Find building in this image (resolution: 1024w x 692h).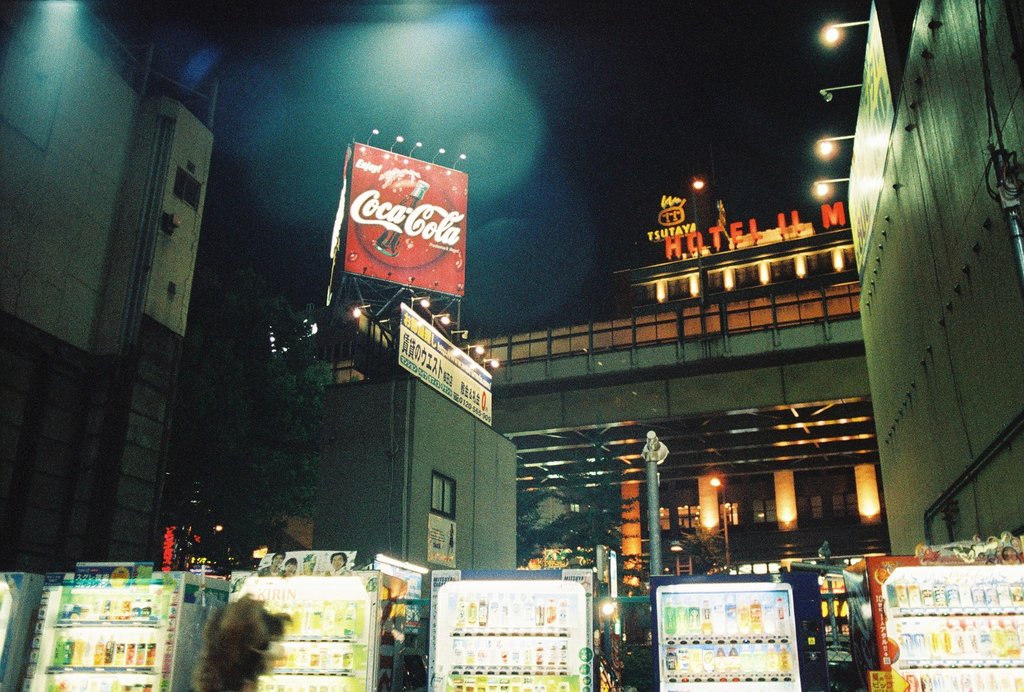
l=250, t=0, r=1023, b=691.
